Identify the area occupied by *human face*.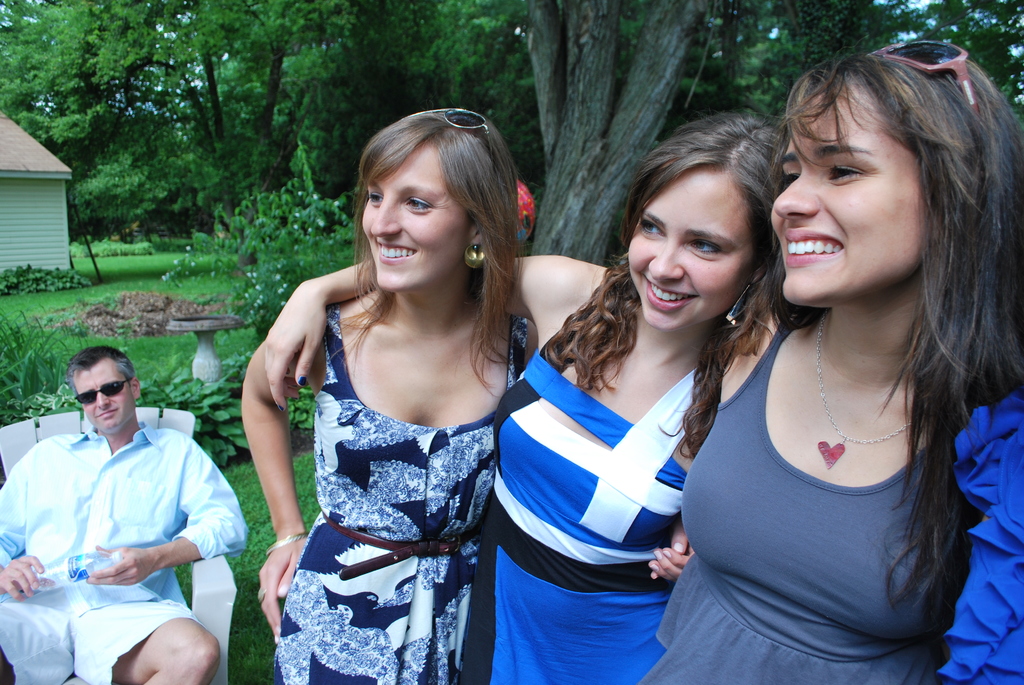
Area: [765, 77, 930, 310].
